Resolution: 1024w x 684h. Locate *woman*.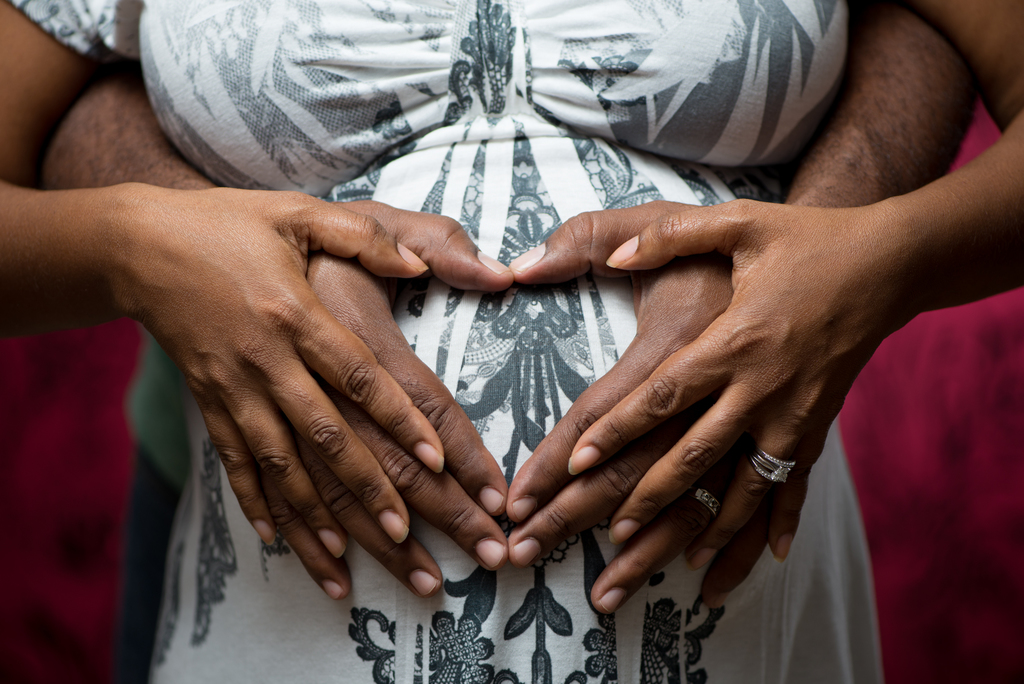
120,19,1003,675.
